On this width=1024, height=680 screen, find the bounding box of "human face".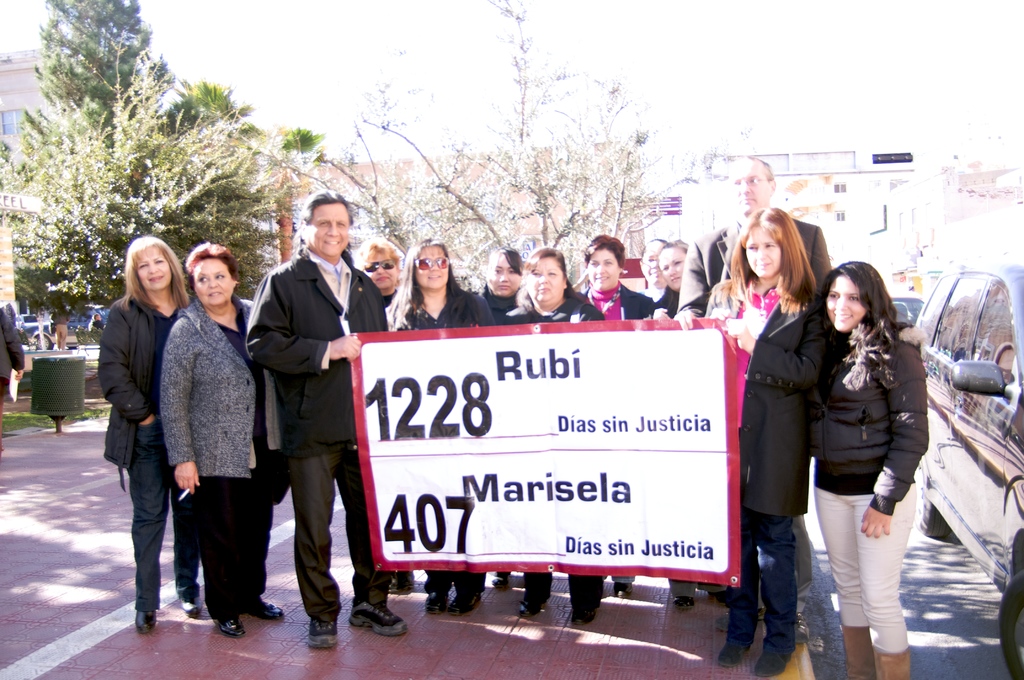
Bounding box: [495, 260, 520, 293].
